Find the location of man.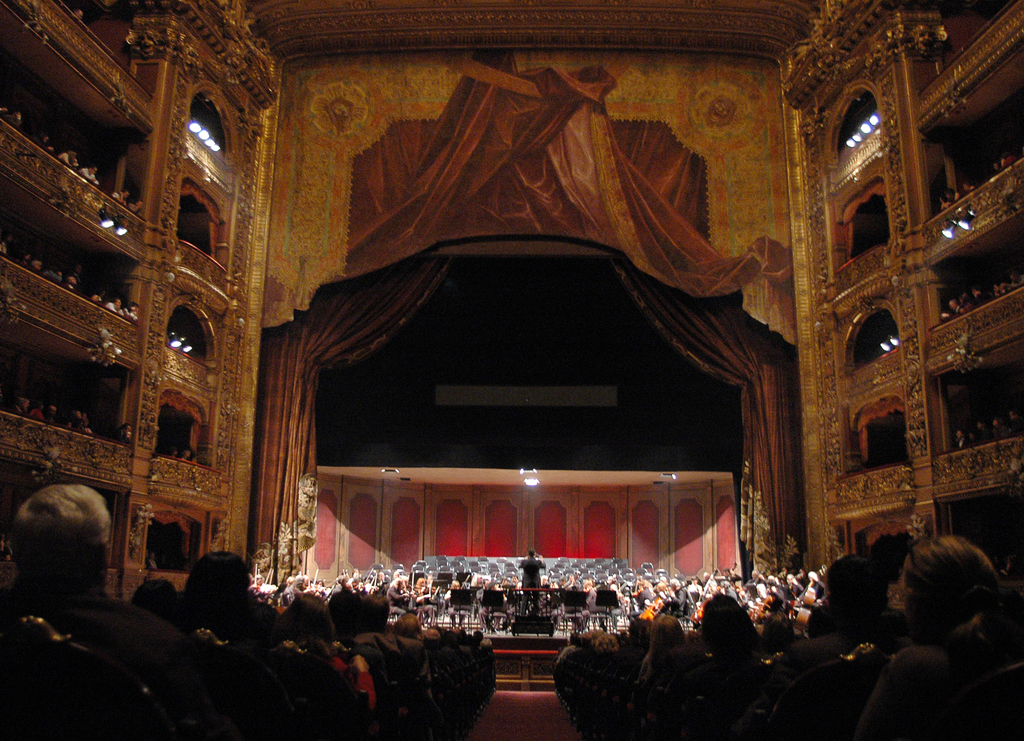
Location: box=[111, 189, 131, 207].
